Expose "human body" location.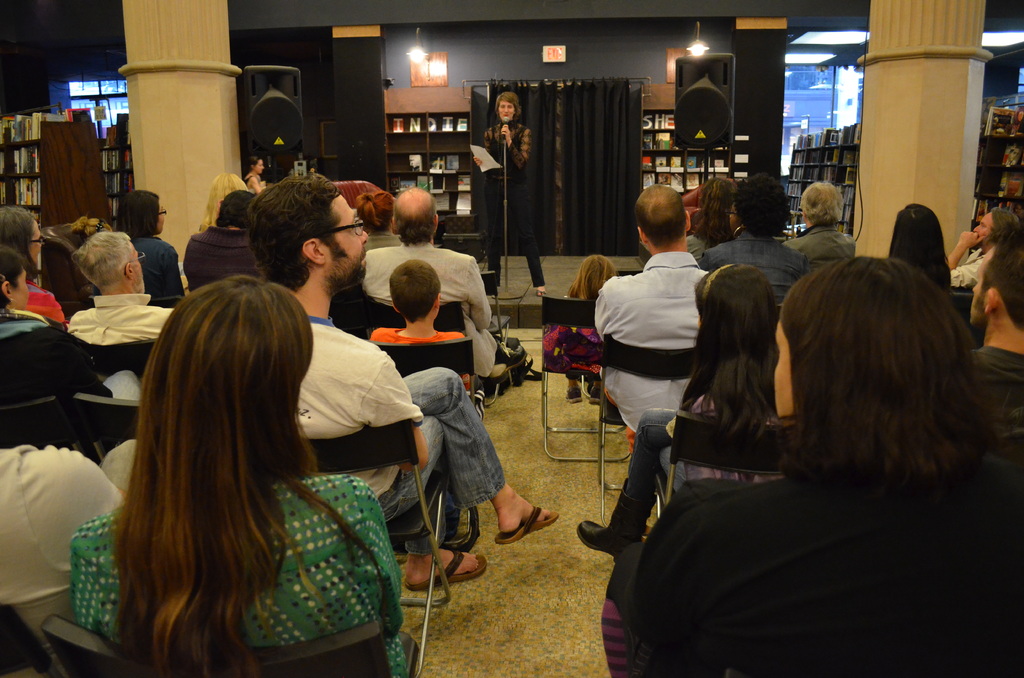
Exposed at <box>701,168,803,309</box>.
